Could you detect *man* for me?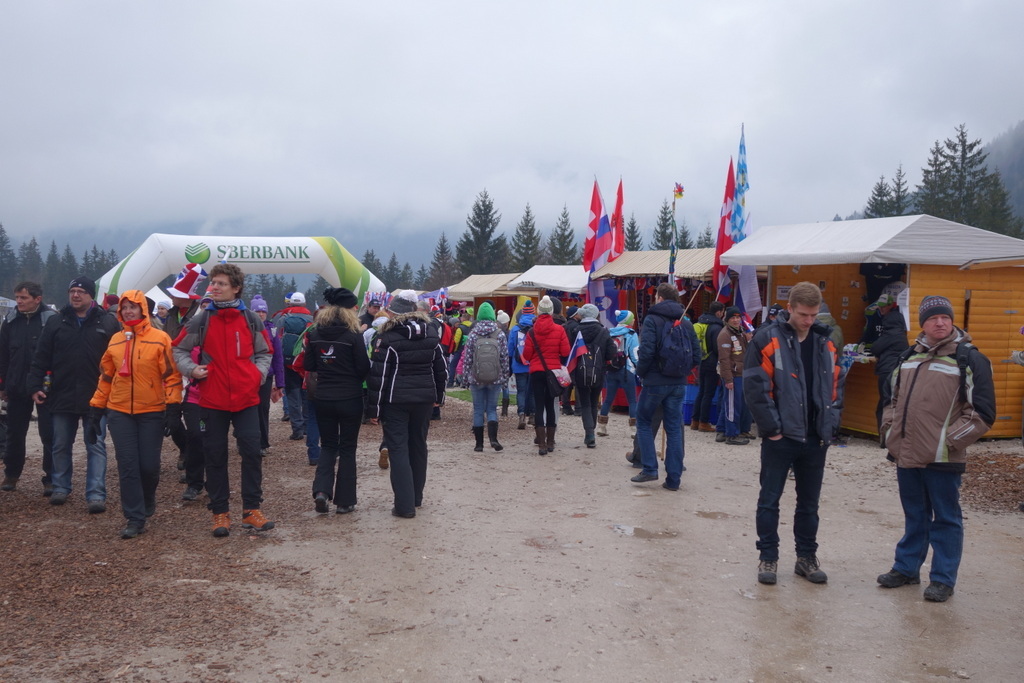
Detection result: detection(278, 291, 316, 442).
